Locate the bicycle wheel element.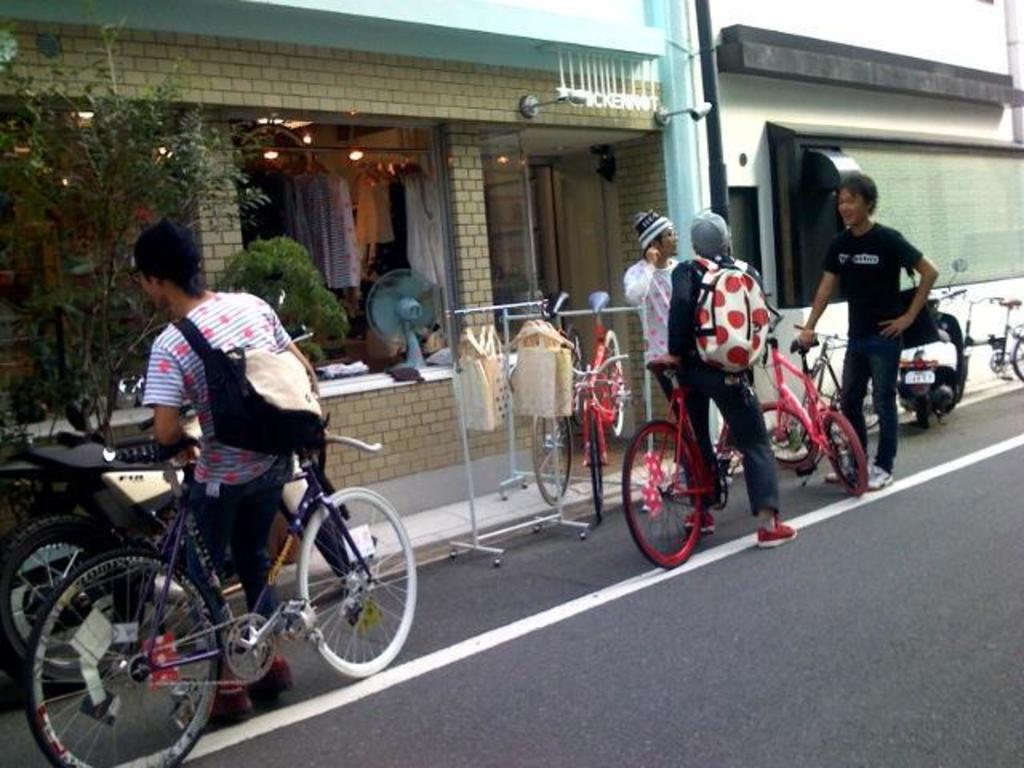
Element bbox: [x1=957, y1=354, x2=973, y2=403].
